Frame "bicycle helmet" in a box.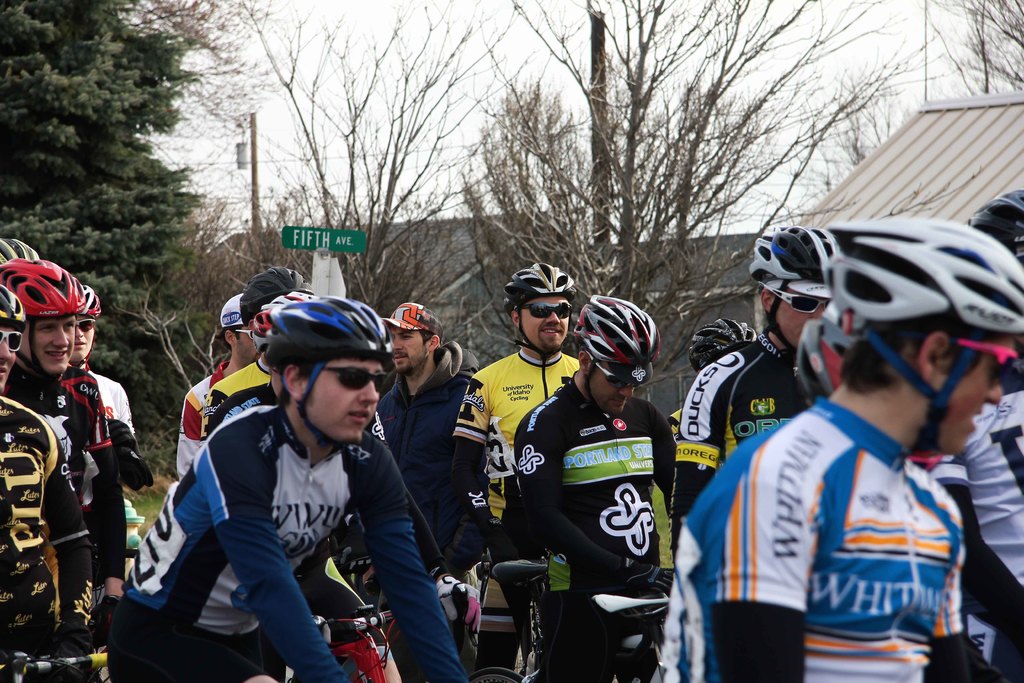
x1=691, y1=319, x2=764, y2=372.
